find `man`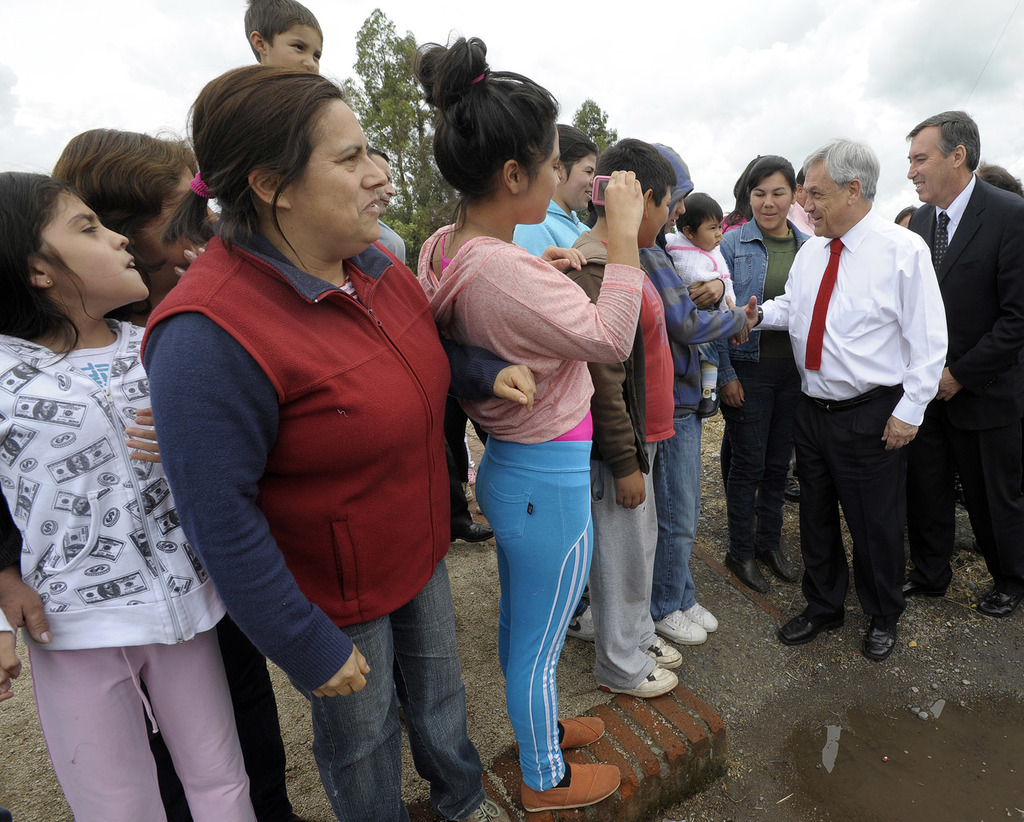
left=898, top=106, right=1023, bottom=621
